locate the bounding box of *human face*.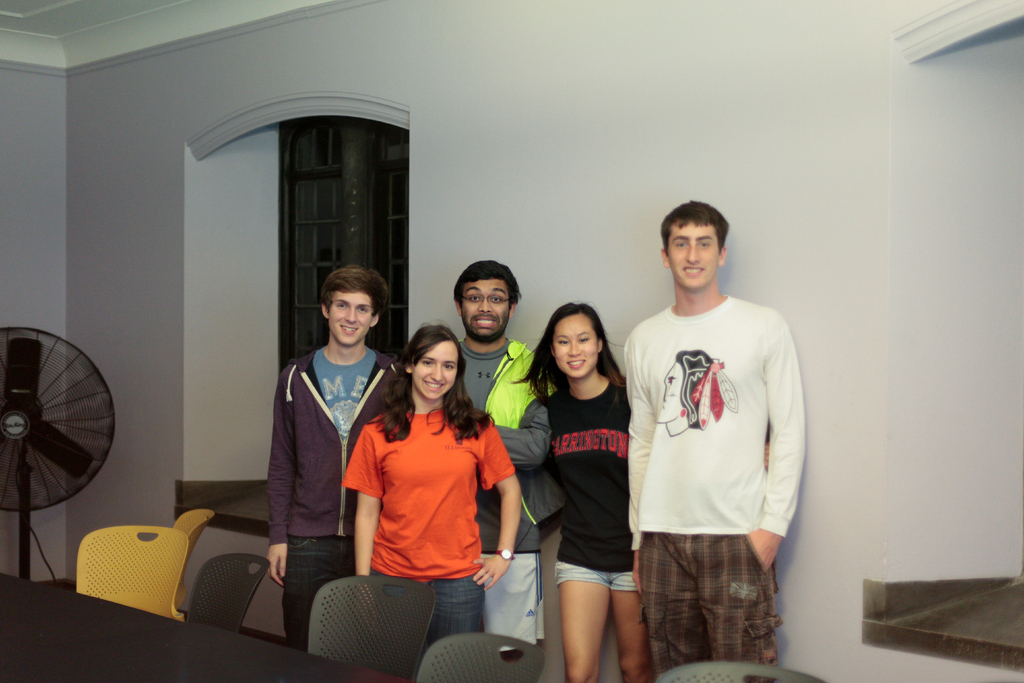
Bounding box: x1=668 y1=217 x2=721 y2=290.
